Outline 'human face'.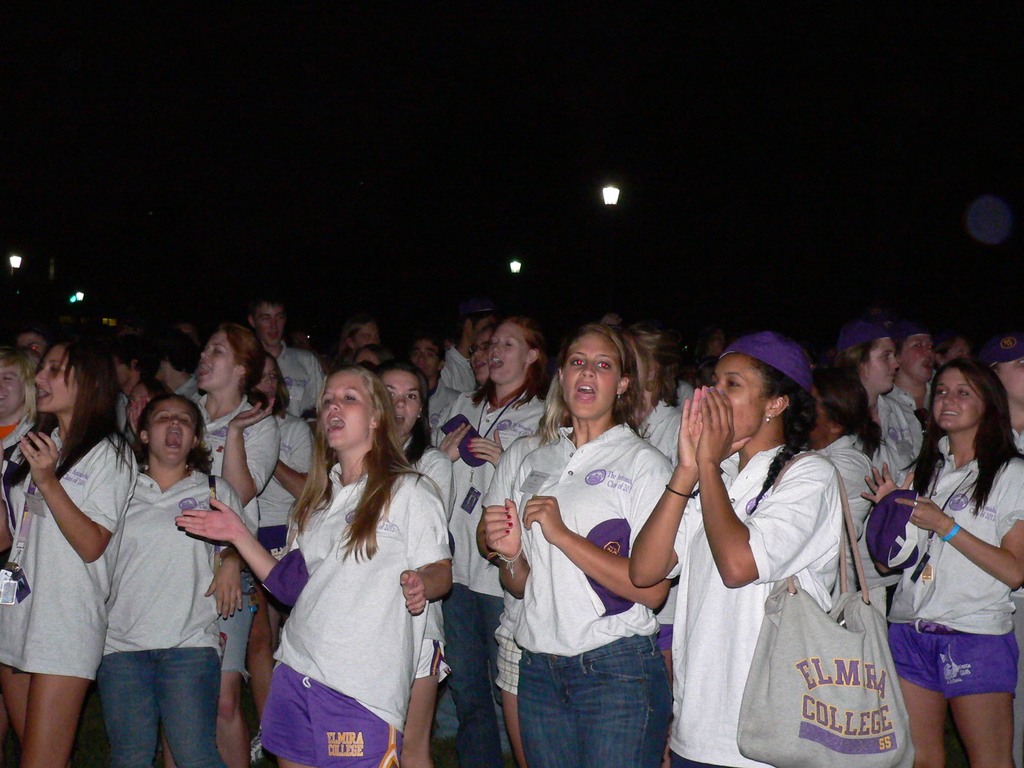
Outline: l=352, t=320, r=377, b=348.
